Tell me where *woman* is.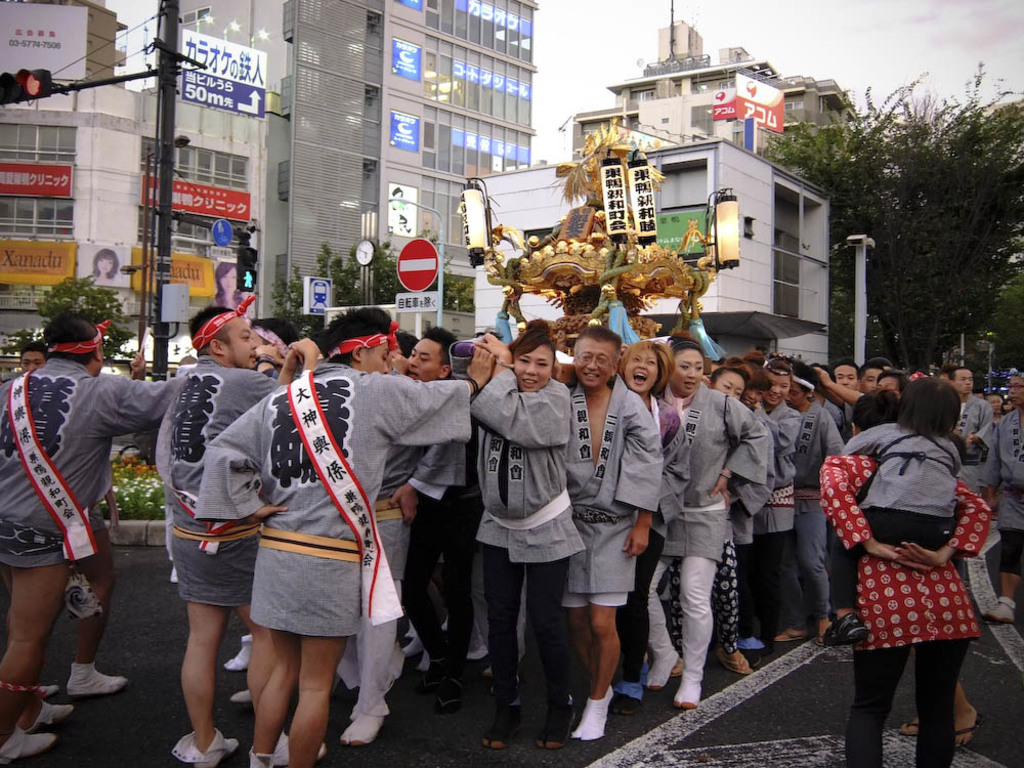
*woman* is at box=[91, 250, 121, 283].
